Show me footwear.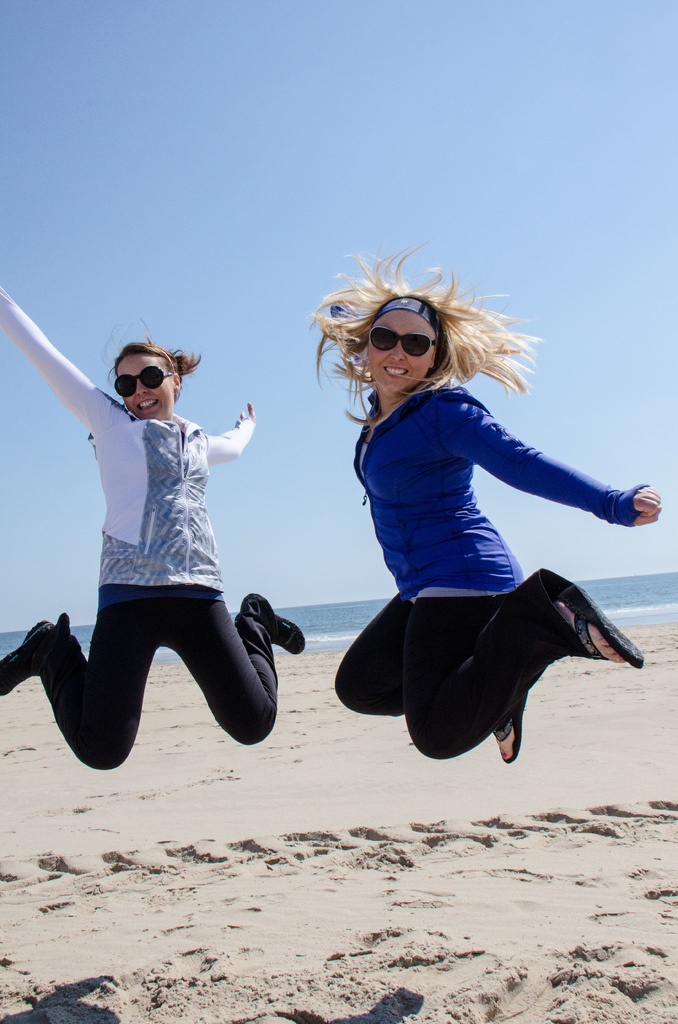
footwear is here: BBox(0, 617, 55, 696).
